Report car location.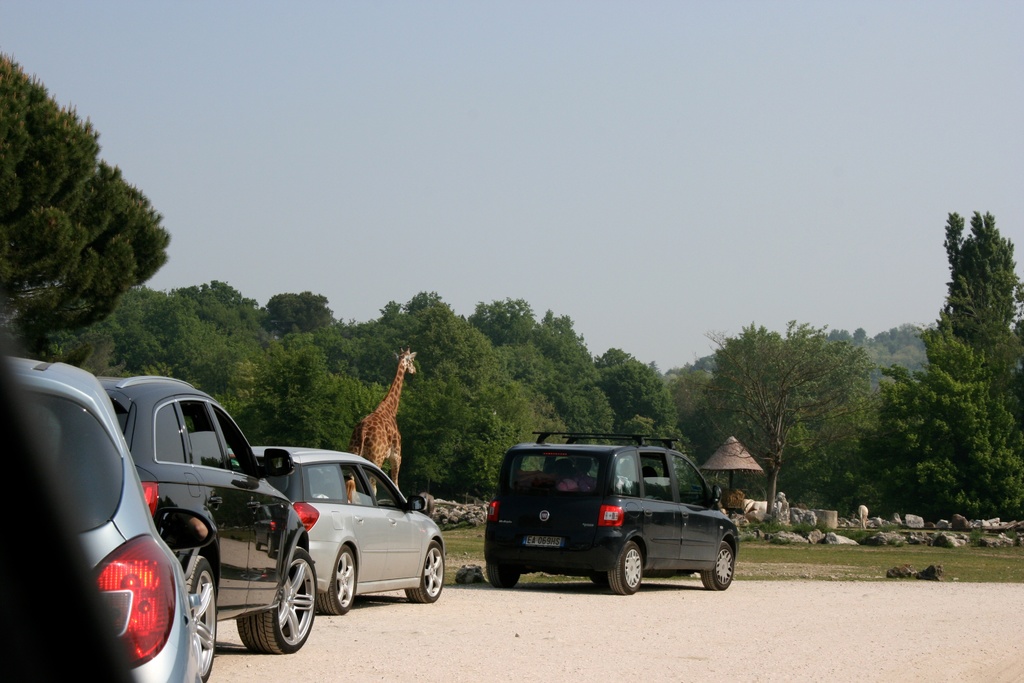
Report: [x1=218, y1=445, x2=454, y2=597].
